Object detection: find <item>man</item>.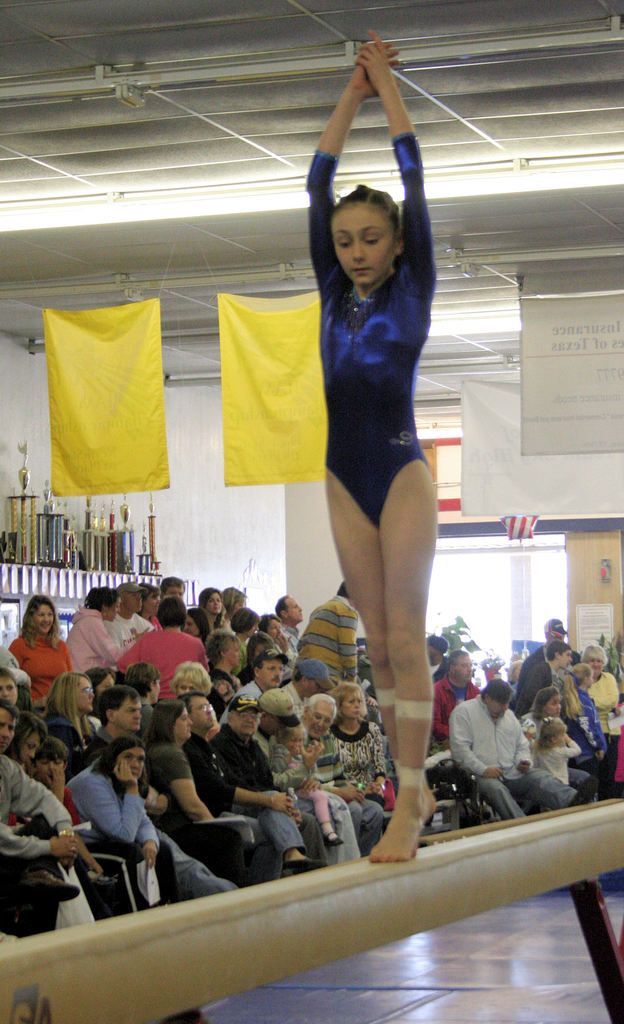
detection(100, 682, 166, 815).
